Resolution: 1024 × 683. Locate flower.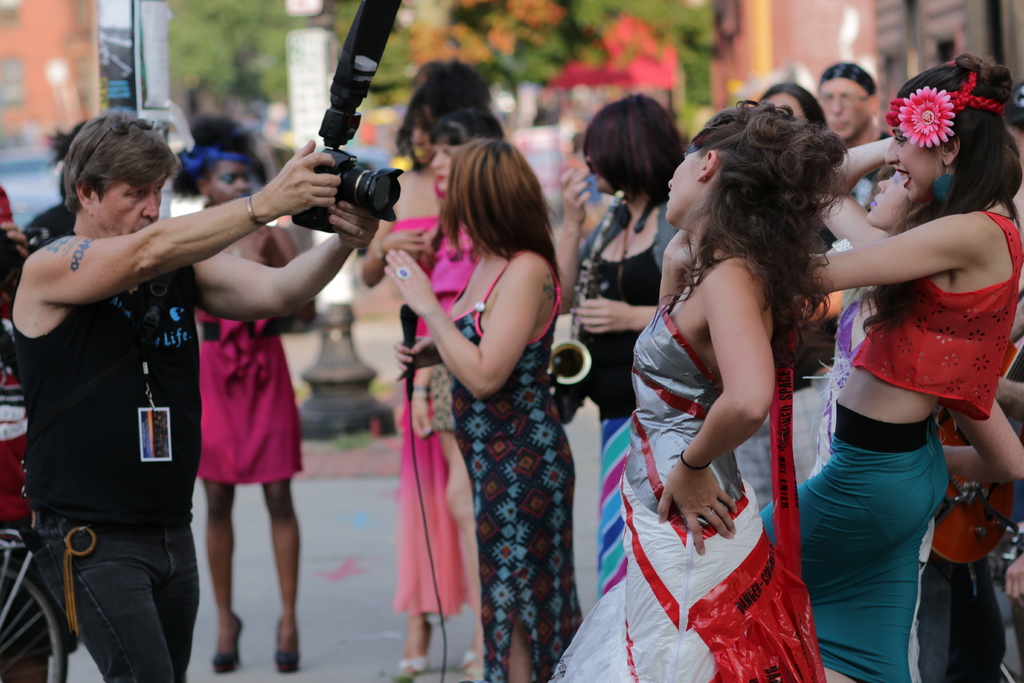
BBox(897, 83, 959, 147).
